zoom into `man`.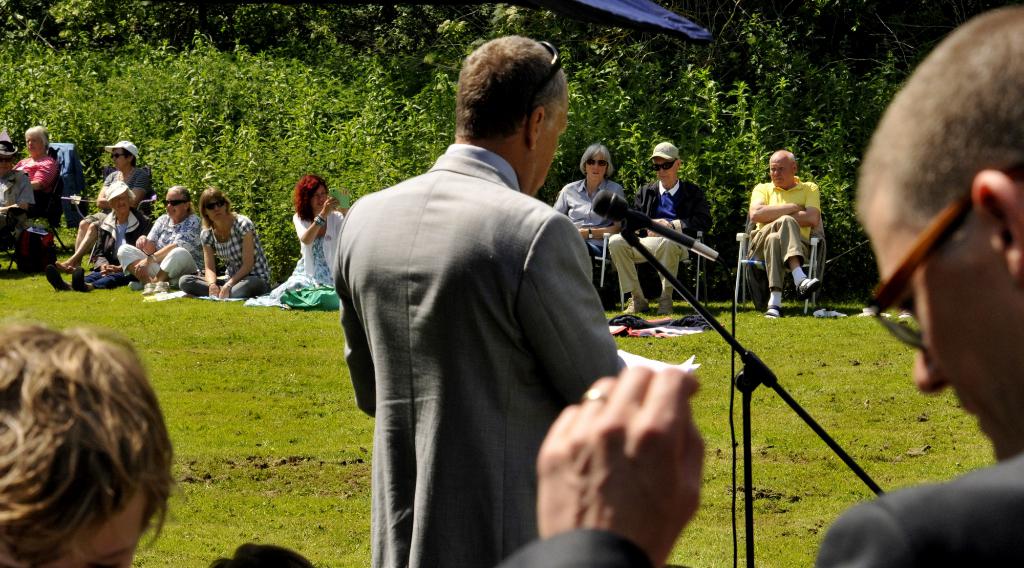
Zoom target: left=0, top=328, right=180, bottom=567.
